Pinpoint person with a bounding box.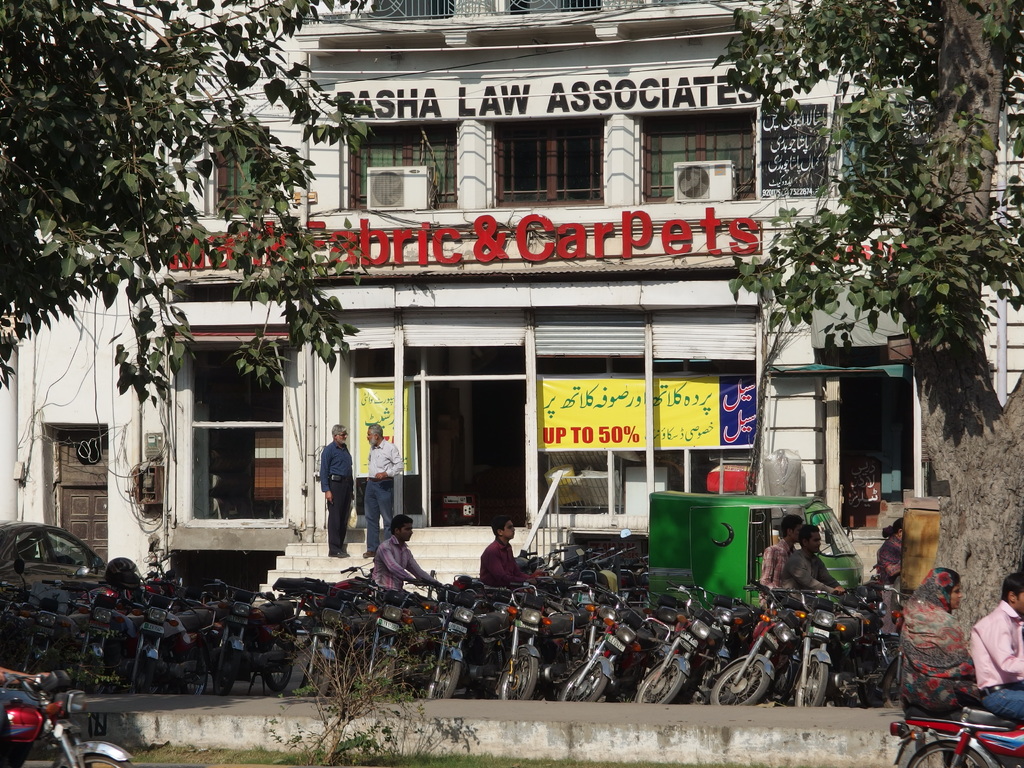
<bbox>373, 515, 444, 604</bbox>.
